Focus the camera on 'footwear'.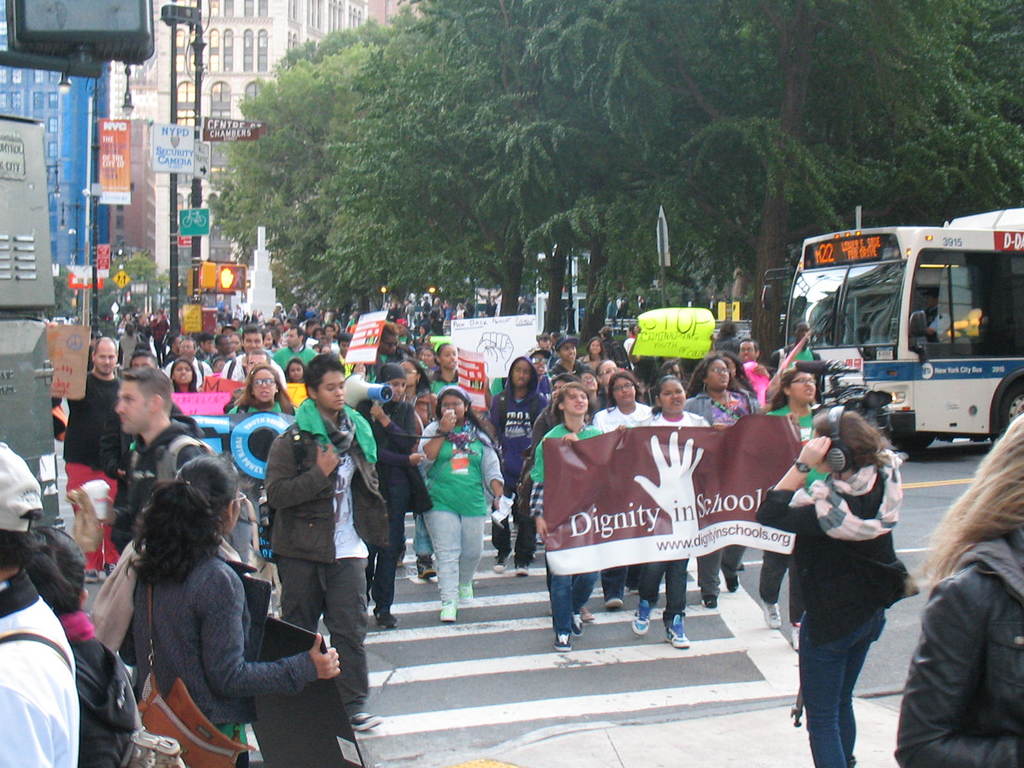
Focus region: 496, 554, 508, 573.
